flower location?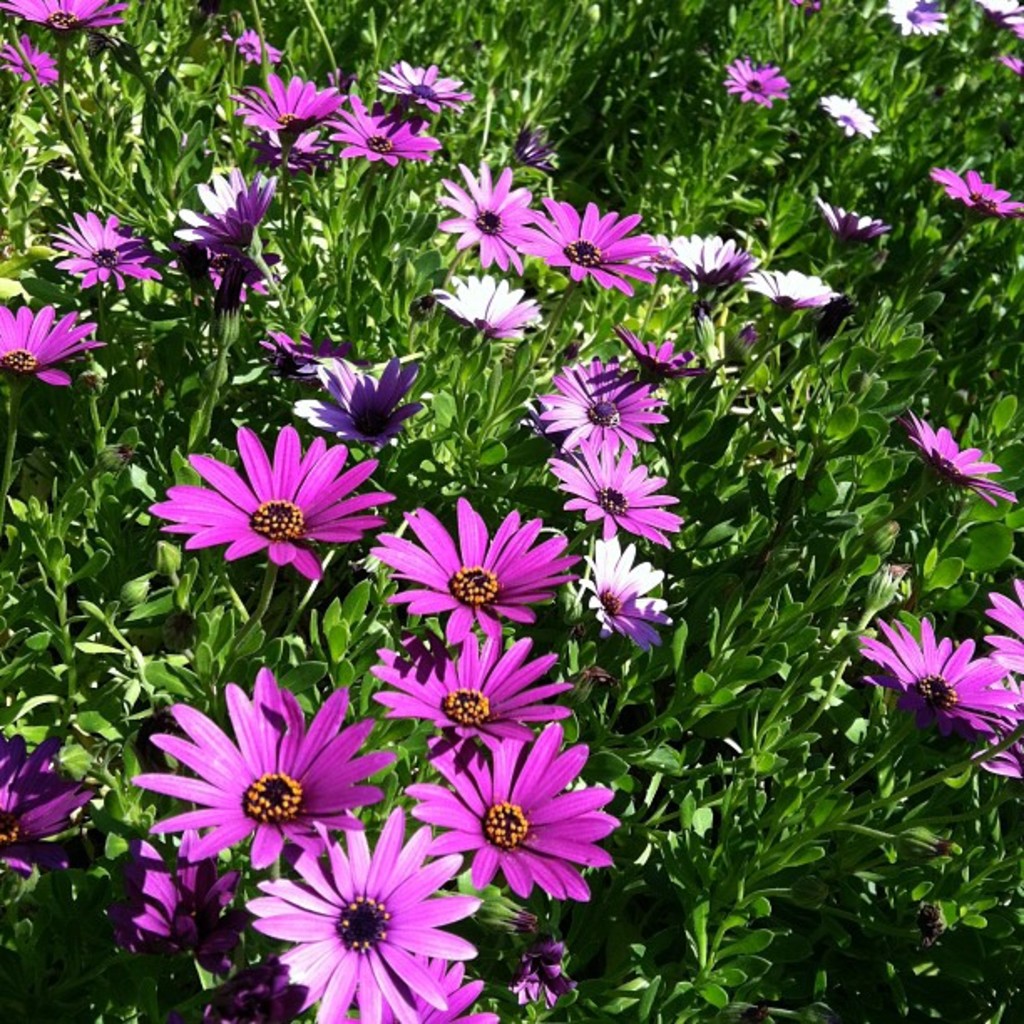
crop(883, 0, 945, 10)
